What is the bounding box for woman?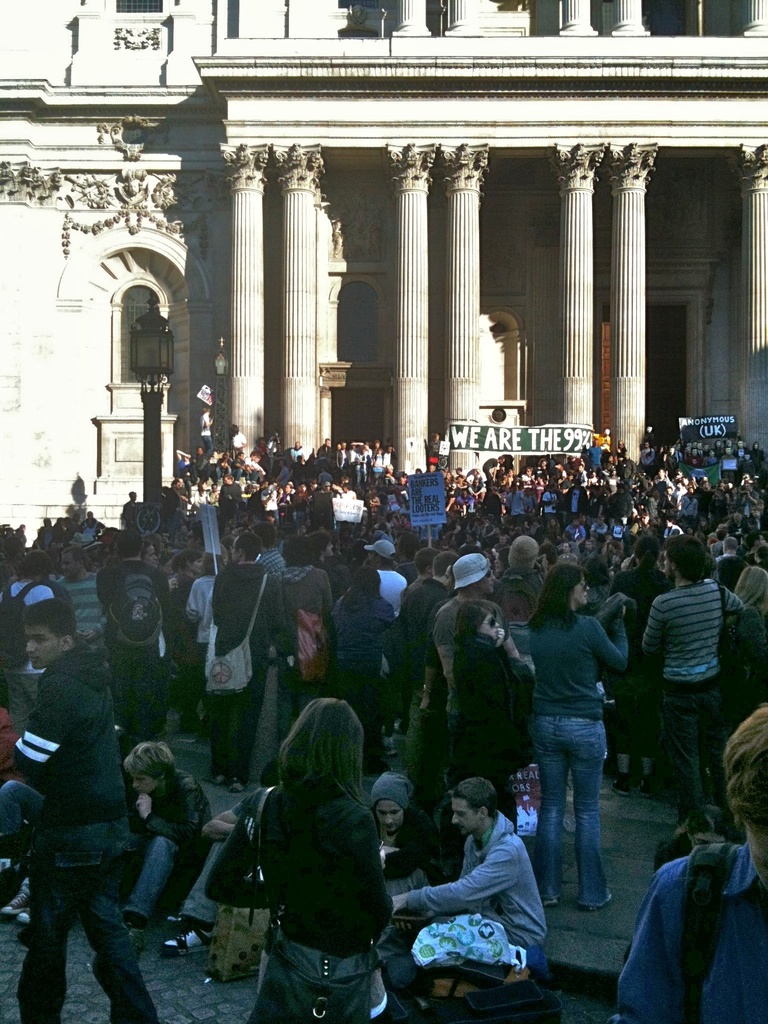
l=448, t=599, r=518, b=829.
